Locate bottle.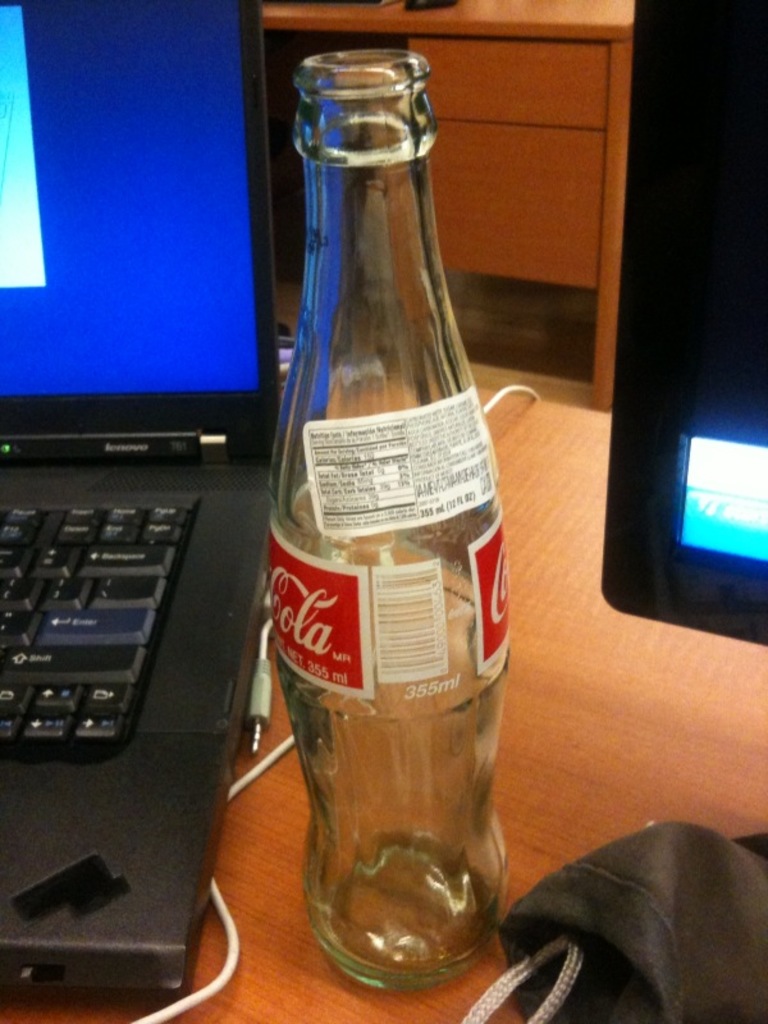
Bounding box: rect(296, 59, 517, 993).
